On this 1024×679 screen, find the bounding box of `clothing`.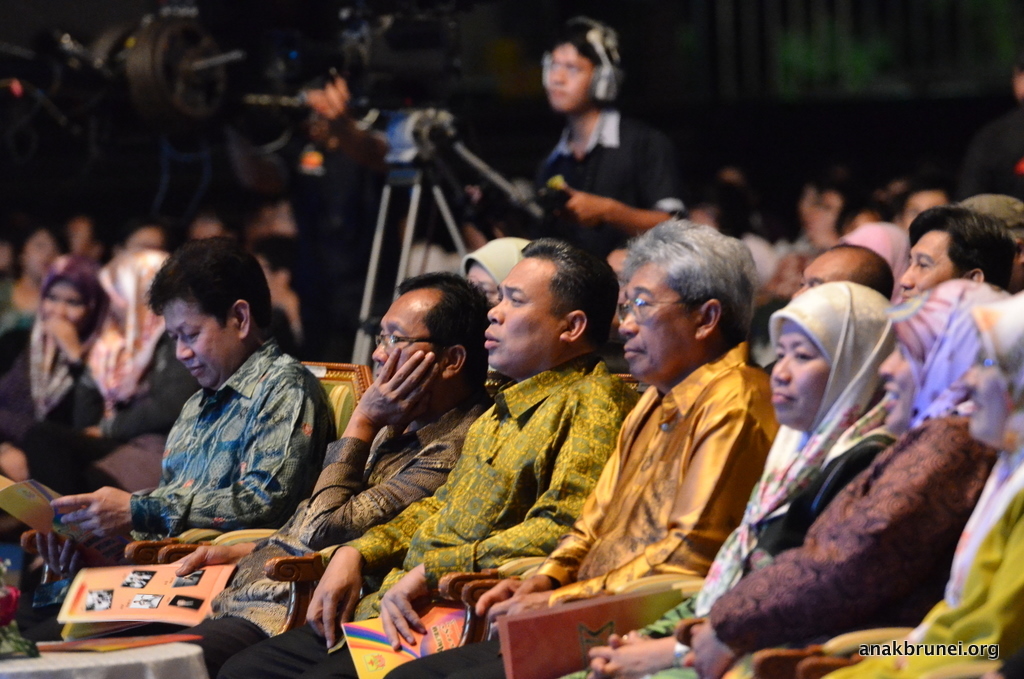
Bounding box: 215,353,647,676.
